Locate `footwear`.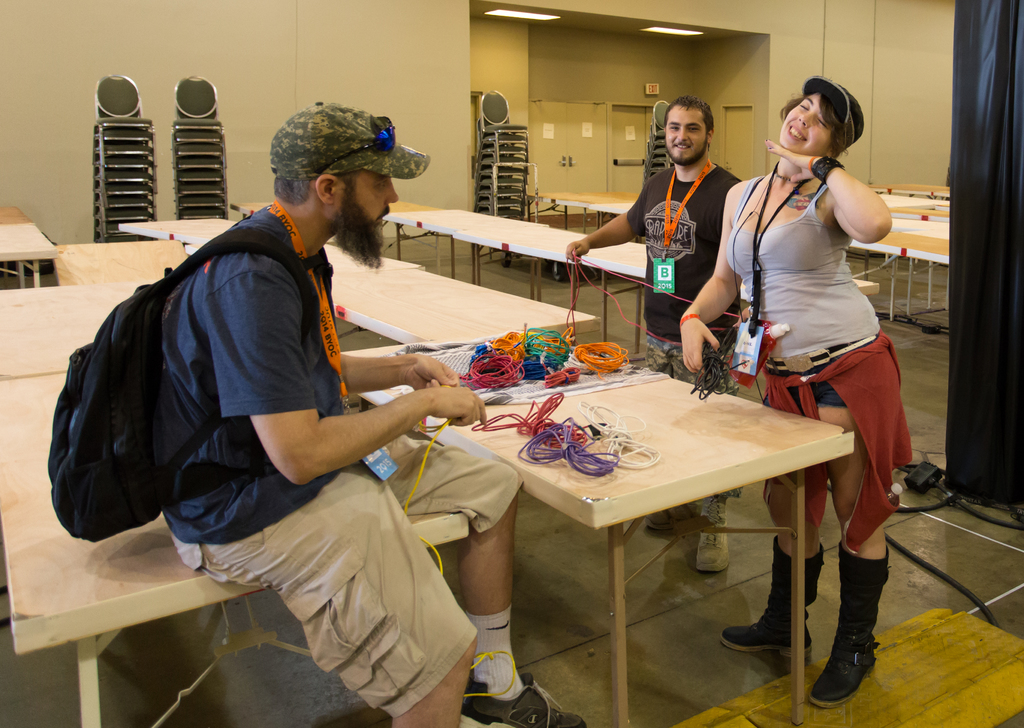
Bounding box: bbox=(691, 498, 732, 576).
